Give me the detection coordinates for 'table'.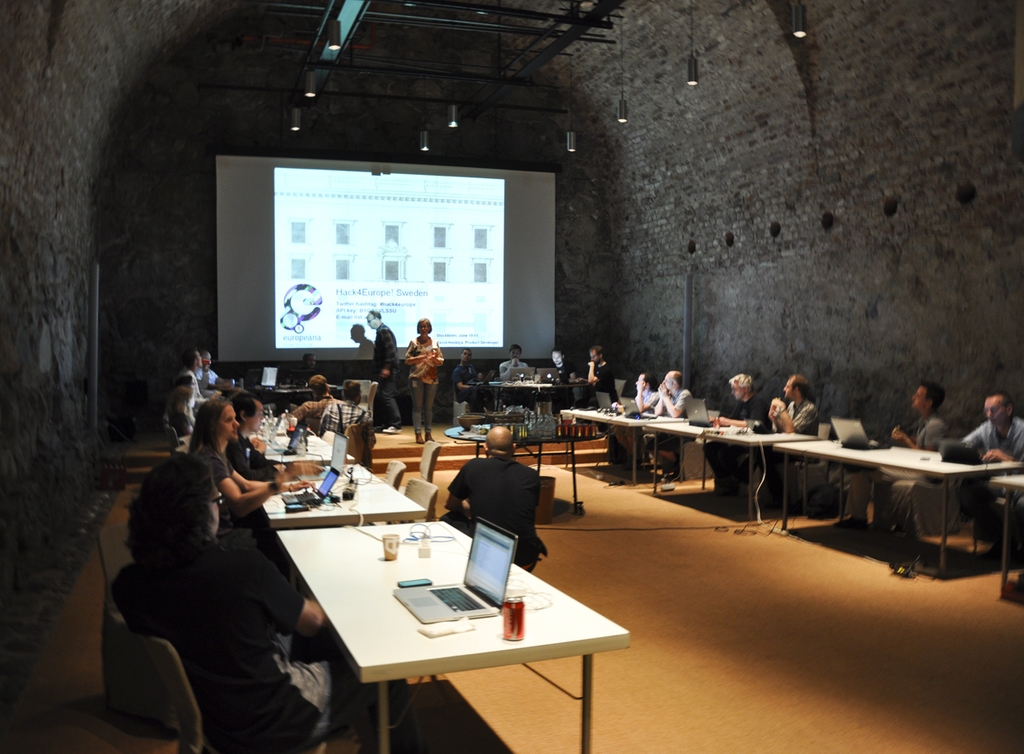
[left=701, top=434, right=822, bottom=509].
